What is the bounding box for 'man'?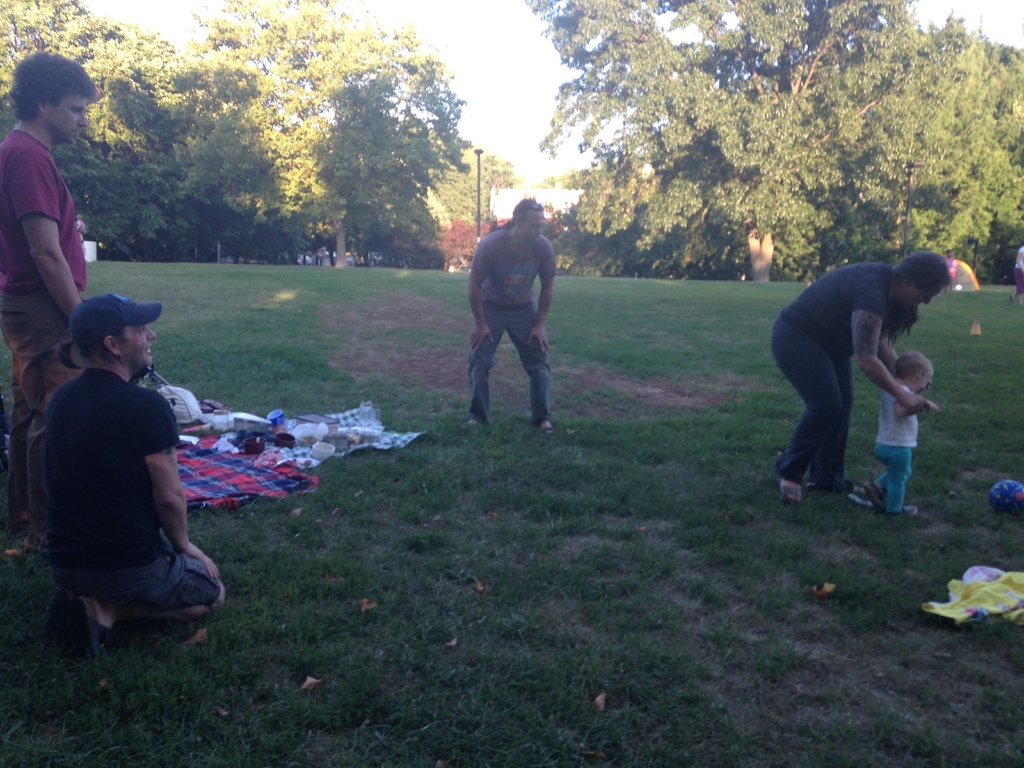
{"left": 29, "top": 310, "right": 225, "bottom": 667}.
